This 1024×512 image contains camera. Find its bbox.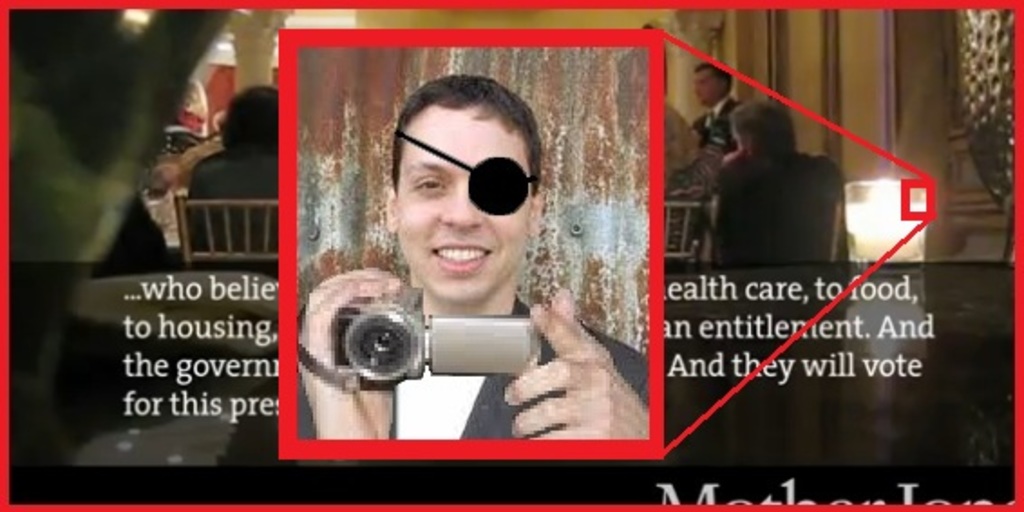
x1=333, y1=286, x2=543, y2=391.
